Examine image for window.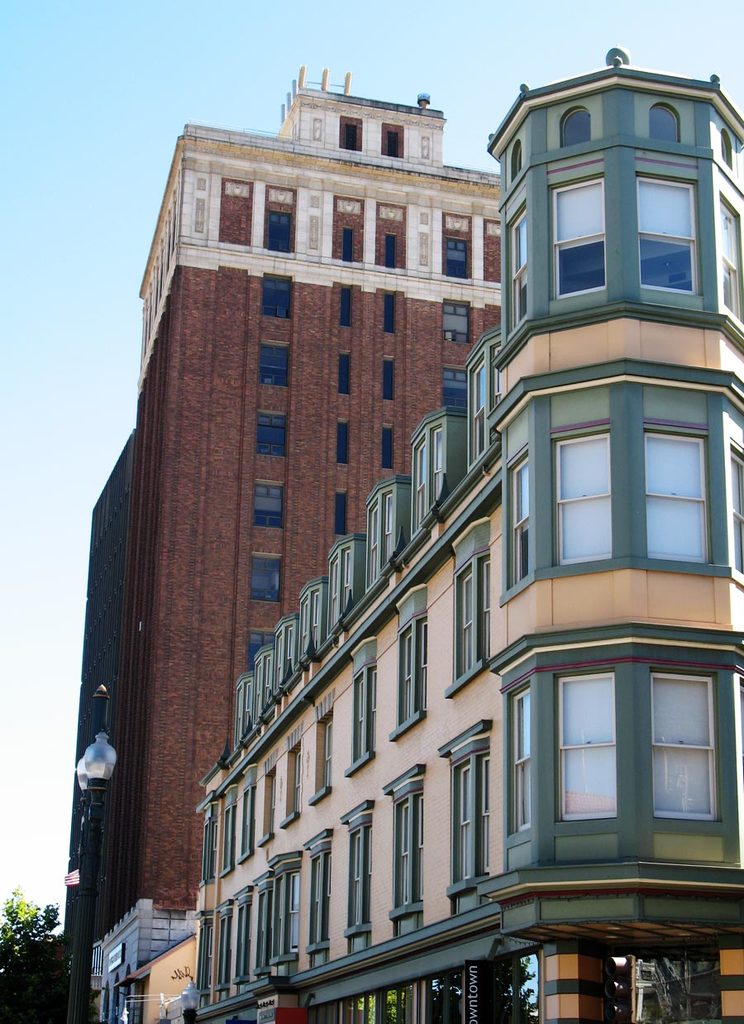
Examination result: Rect(416, 428, 447, 539).
